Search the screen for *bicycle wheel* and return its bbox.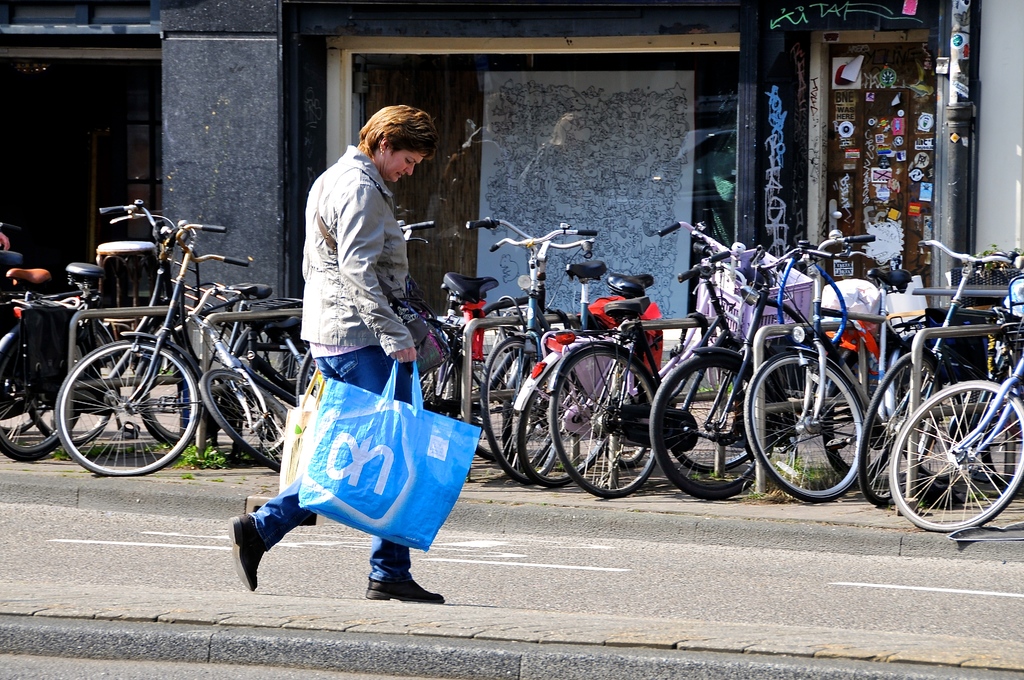
Found: crop(25, 342, 121, 448).
